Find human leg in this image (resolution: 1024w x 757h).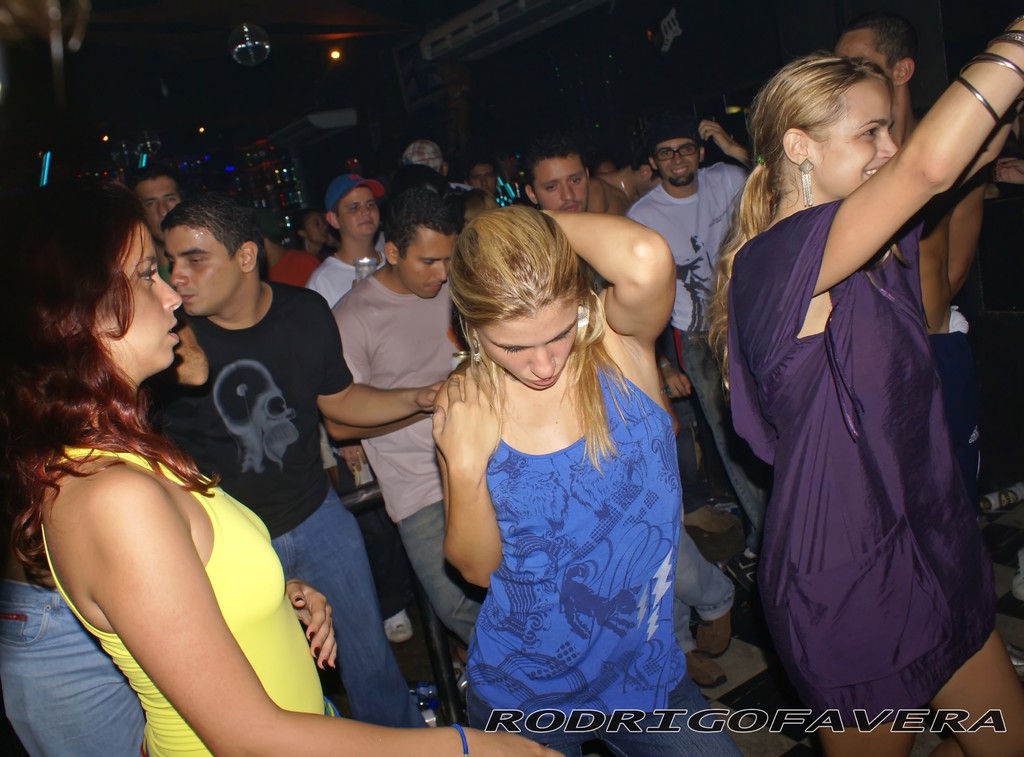
box(927, 627, 1023, 756).
